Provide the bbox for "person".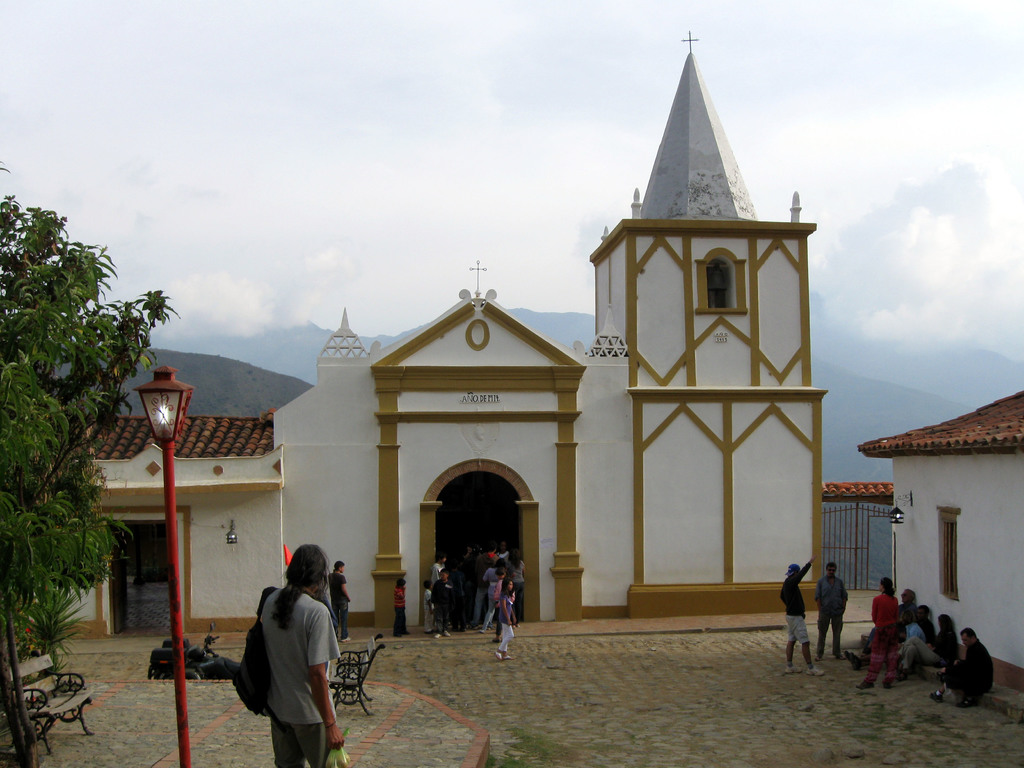
(x1=950, y1=626, x2=994, y2=708).
